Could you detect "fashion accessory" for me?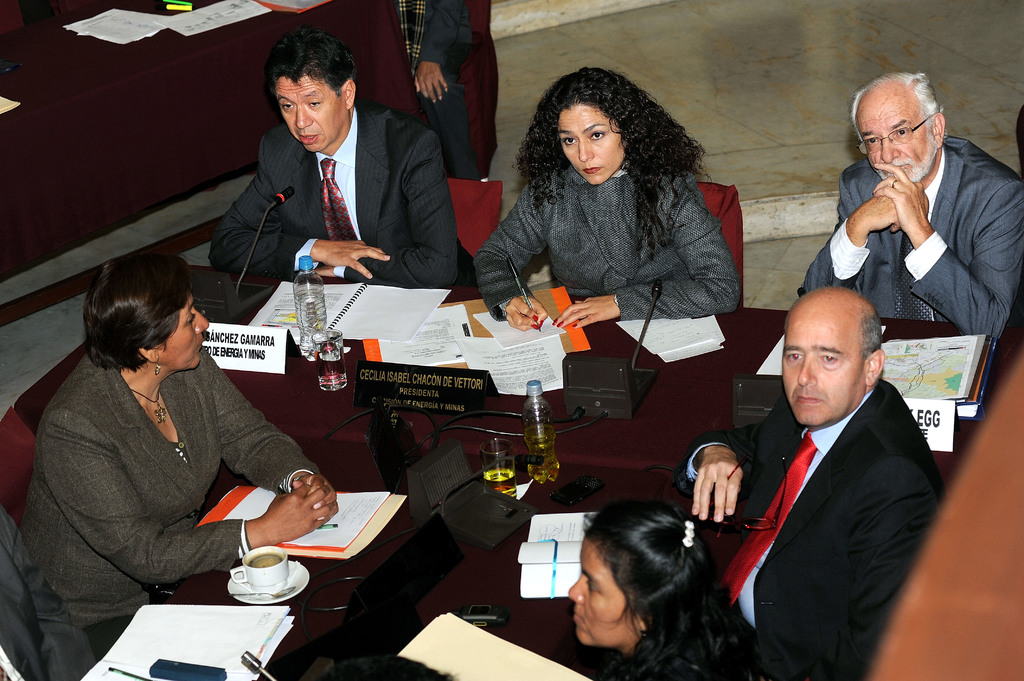
Detection result: 320 155 358 241.
